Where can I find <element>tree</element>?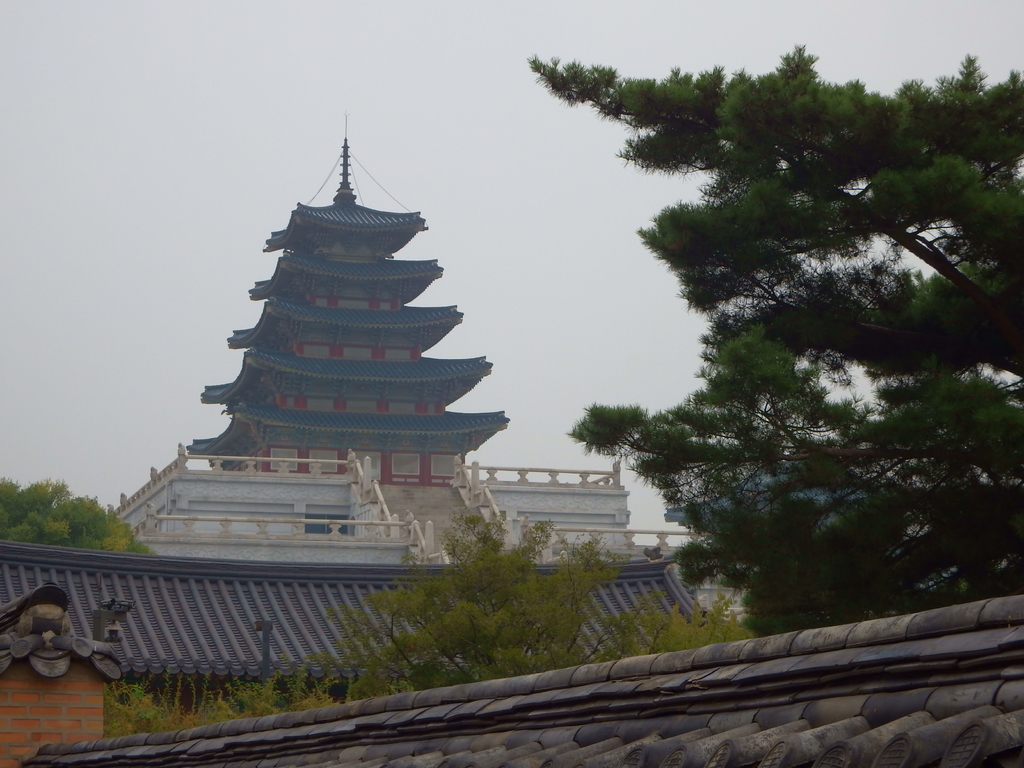
You can find it at 524/46/1023/645.
